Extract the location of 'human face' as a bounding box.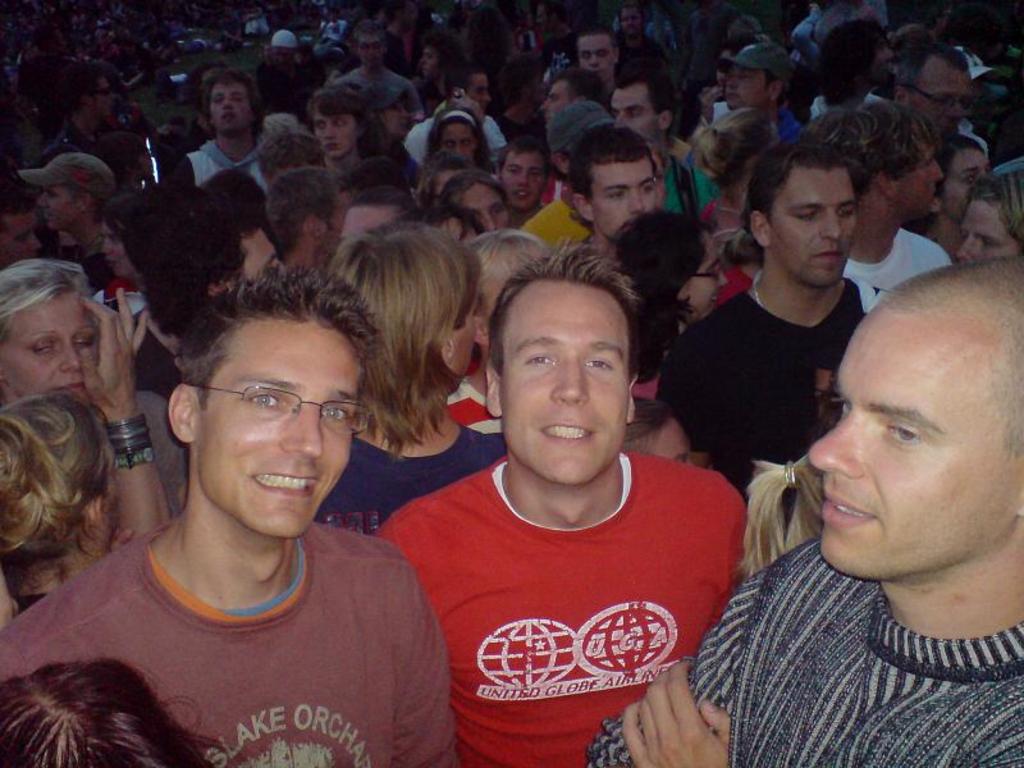
{"x1": 431, "y1": 123, "x2": 475, "y2": 157}.
